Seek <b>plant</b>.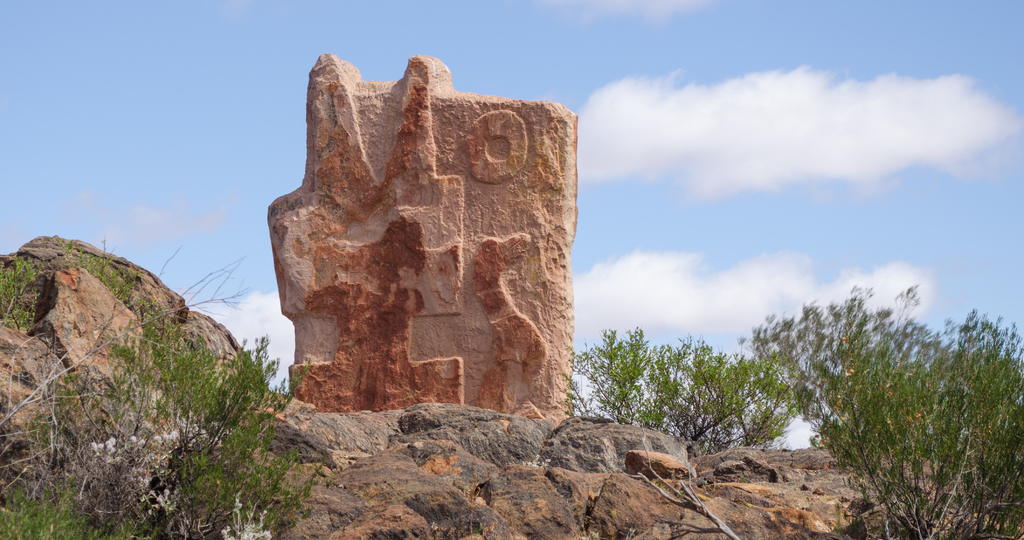
{"left": 739, "top": 283, "right": 1023, "bottom": 539}.
